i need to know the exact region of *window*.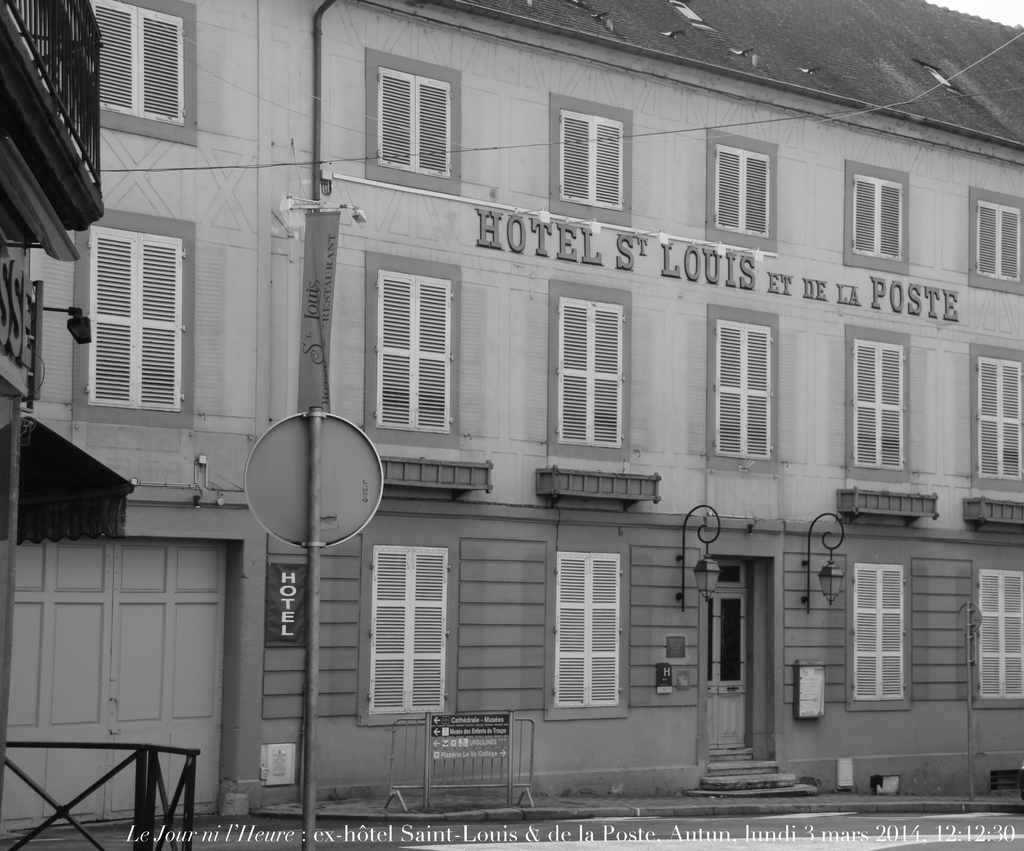
Region: locate(855, 346, 903, 466).
